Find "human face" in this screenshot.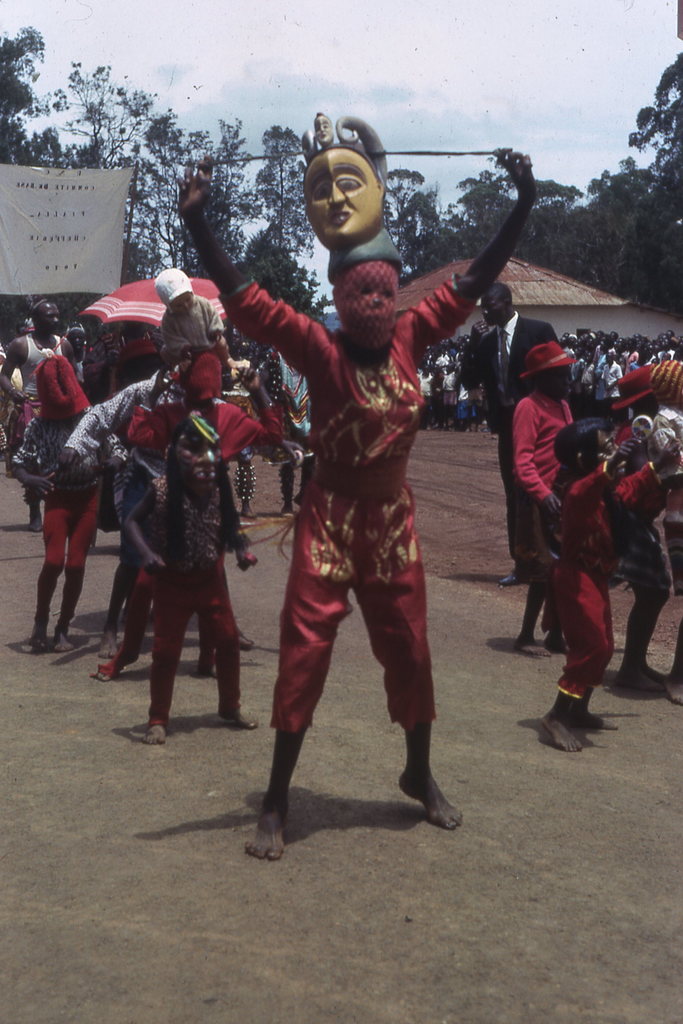
The bounding box for "human face" is {"left": 33, "top": 301, "right": 62, "bottom": 335}.
